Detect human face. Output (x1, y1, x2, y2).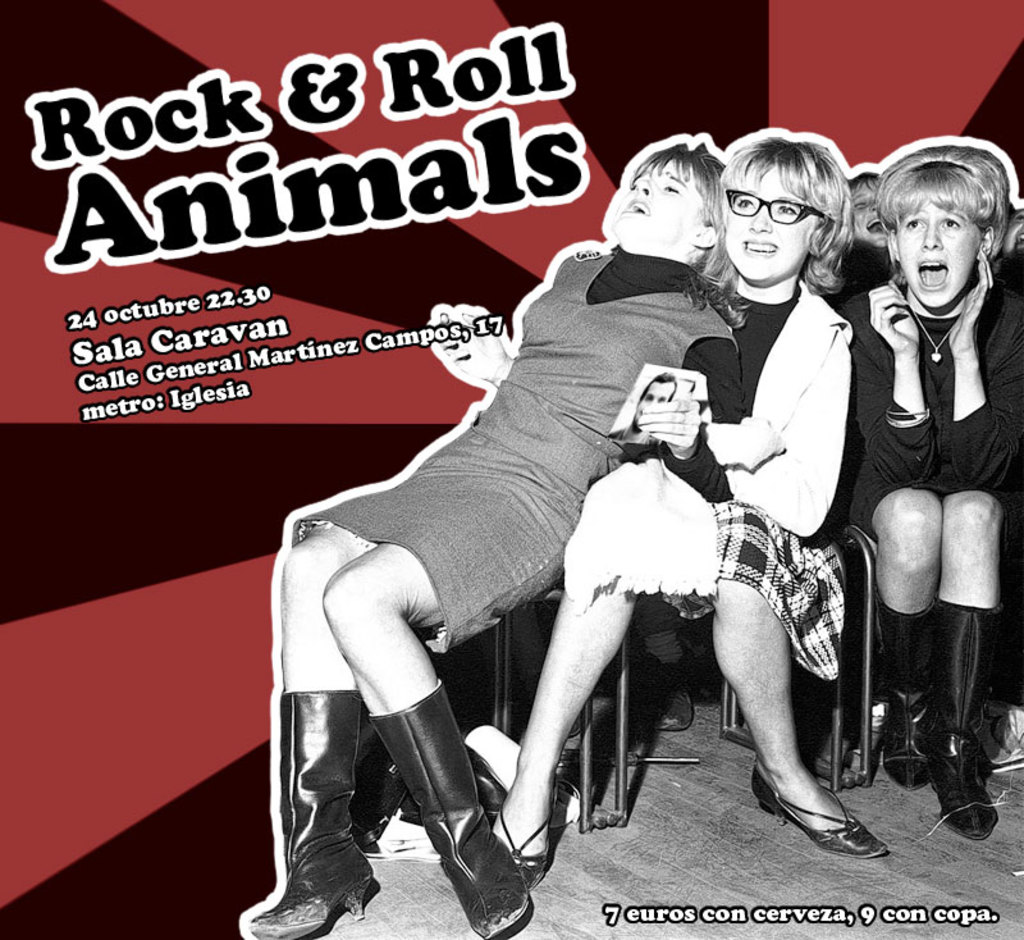
(726, 165, 810, 282).
